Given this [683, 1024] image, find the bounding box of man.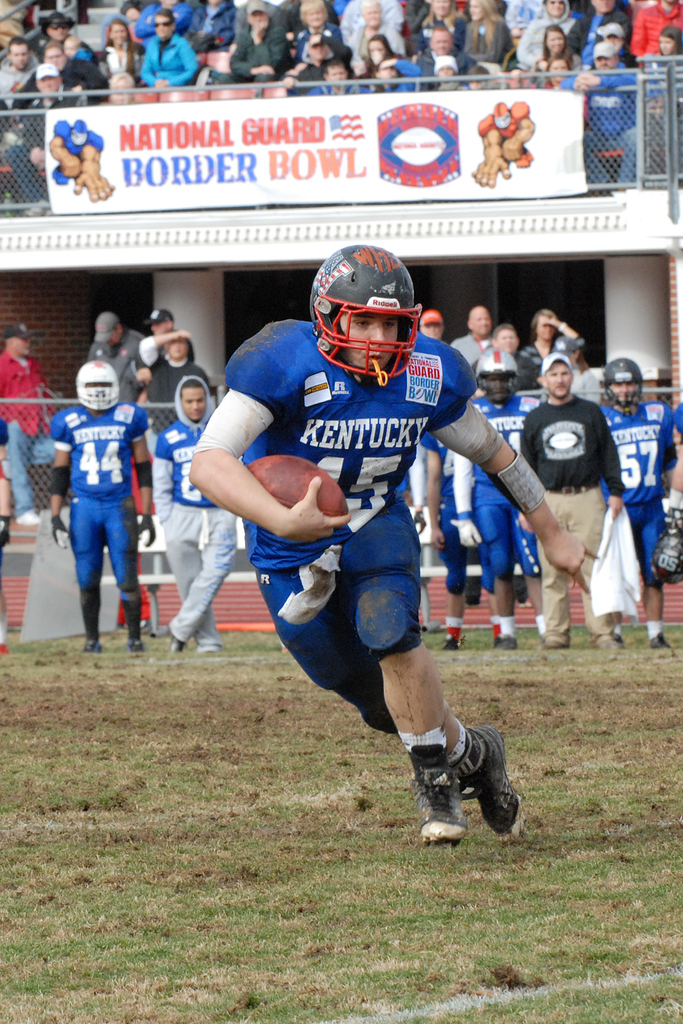
{"left": 140, "top": 307, "right": 178, "bottom": 373}.
